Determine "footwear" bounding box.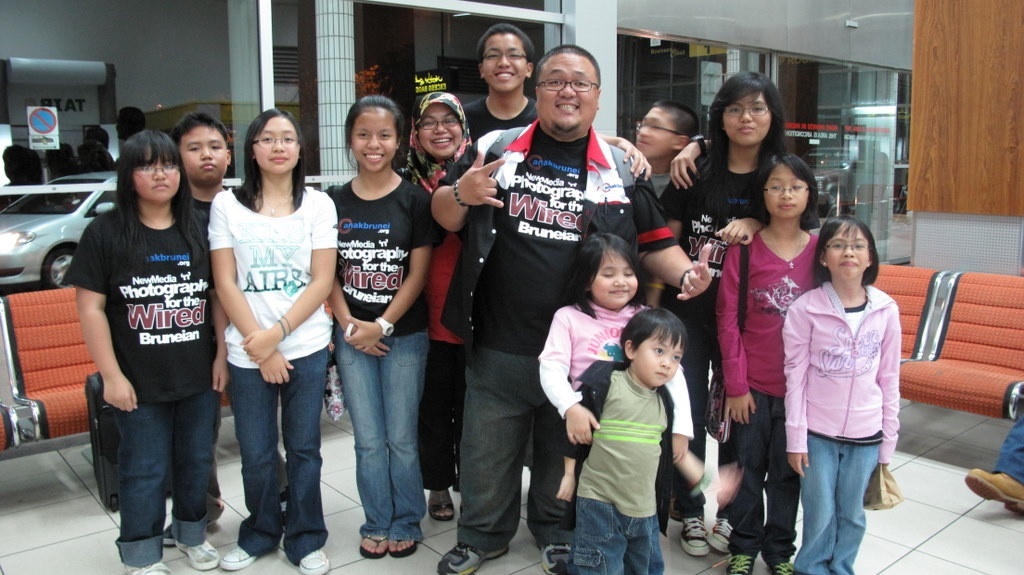
Determined: 170 538 229 568.
